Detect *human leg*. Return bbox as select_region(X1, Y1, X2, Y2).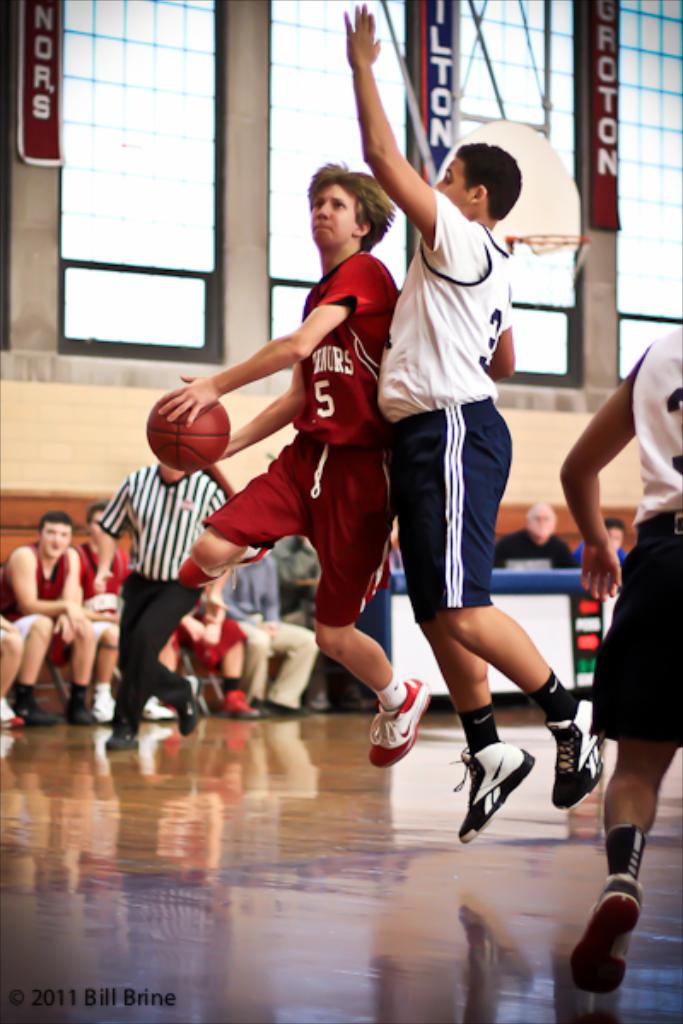
select_region(97, 623, 116, 727).
